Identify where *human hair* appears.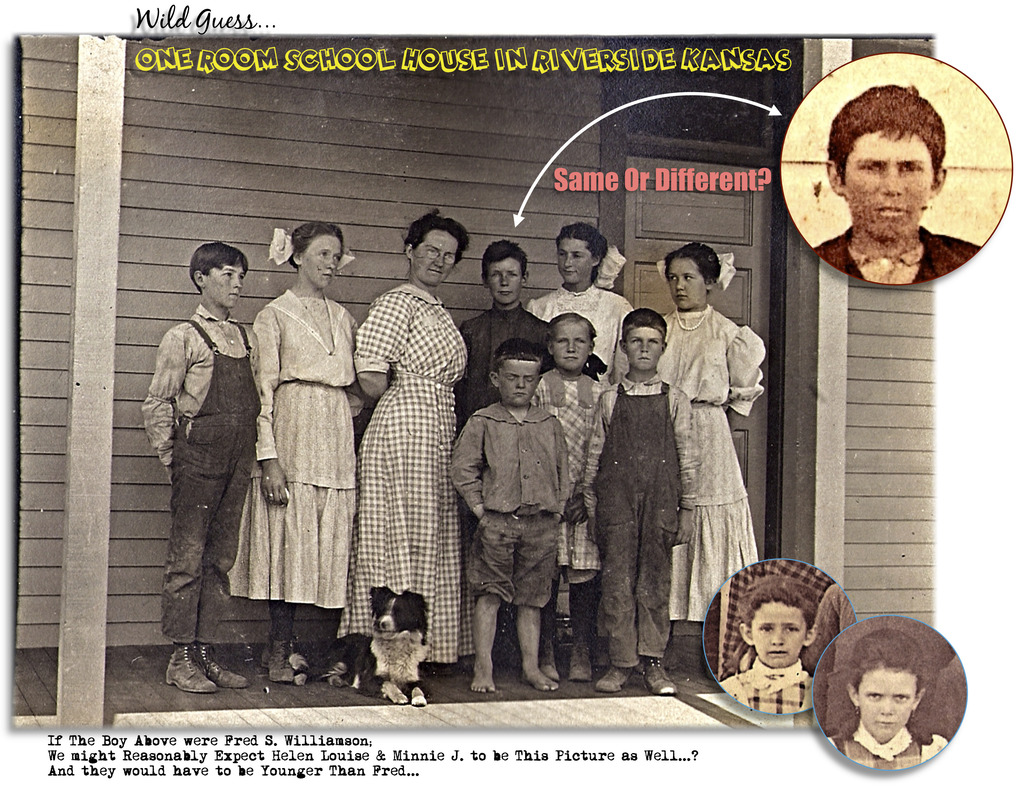
Appears at x1=493, y1=337, x2=547, y2=371.
